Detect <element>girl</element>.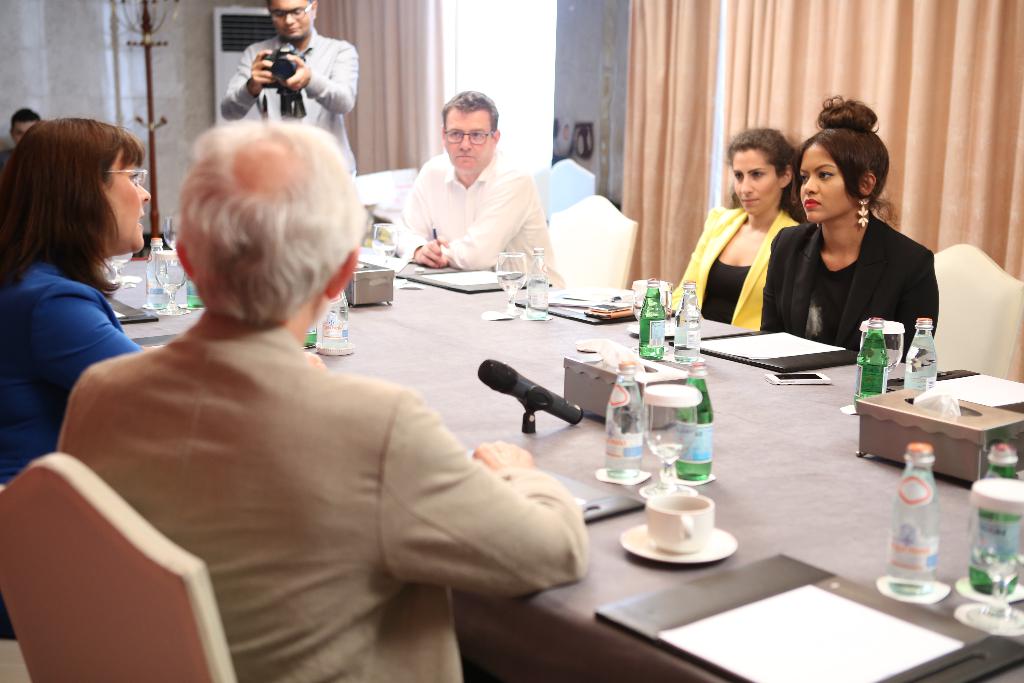
Detected at x1=0 y1=119 x2=154 y2=639.
